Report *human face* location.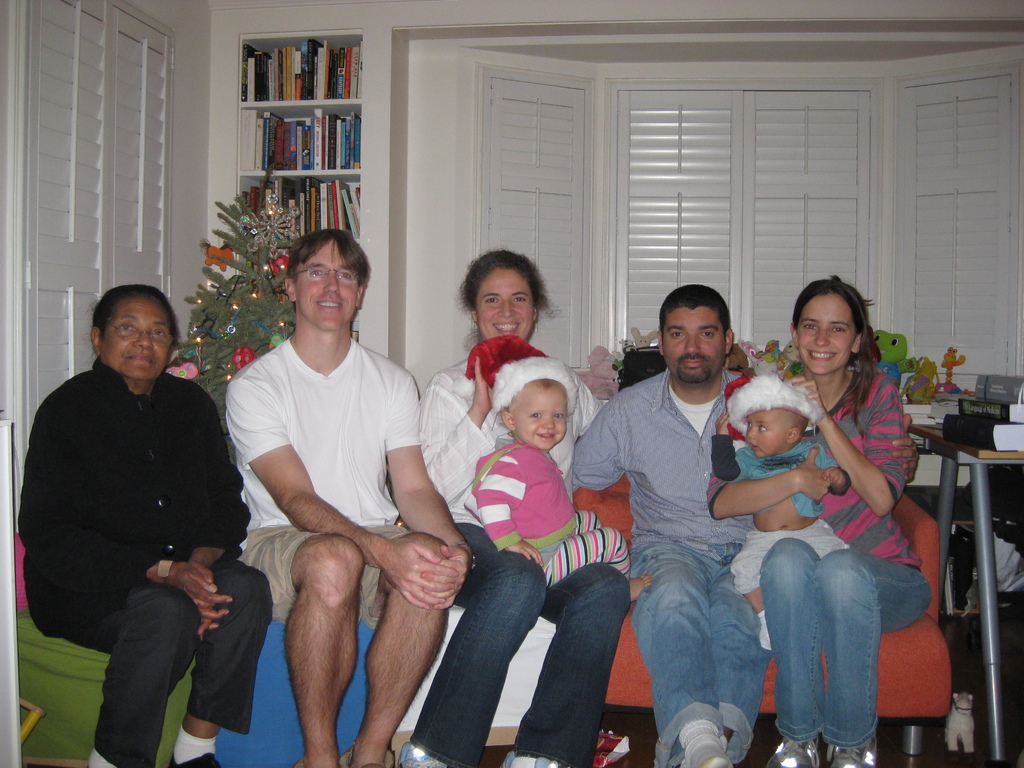
Report: <bbox>296, 240, 356, 326</bbox>.
